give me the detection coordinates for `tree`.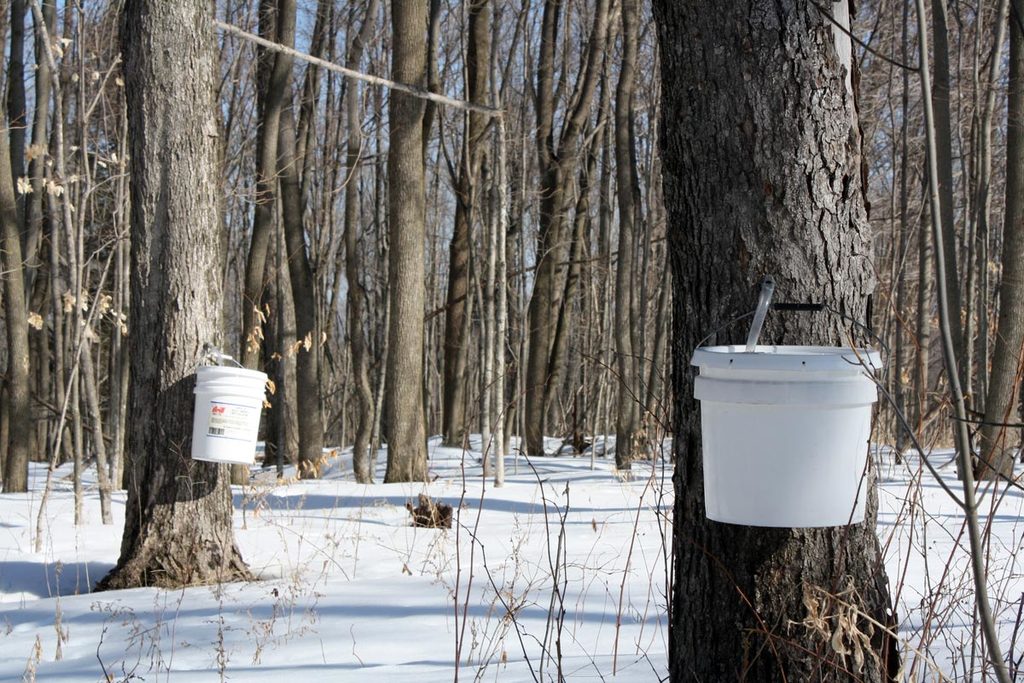
crop(911, 0, 1023, 483).
